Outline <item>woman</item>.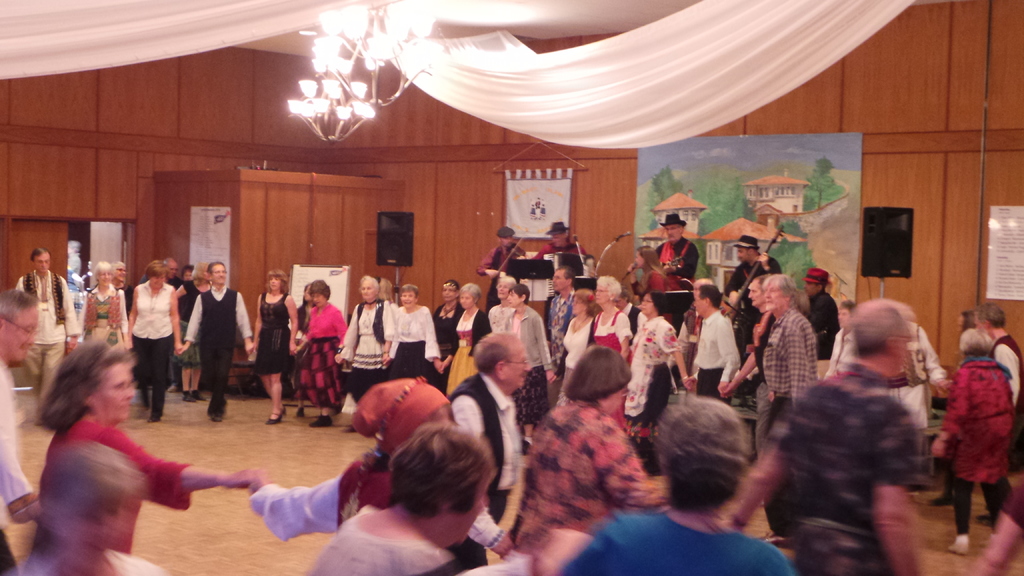
Outline: [548, 396, 794, 575].
